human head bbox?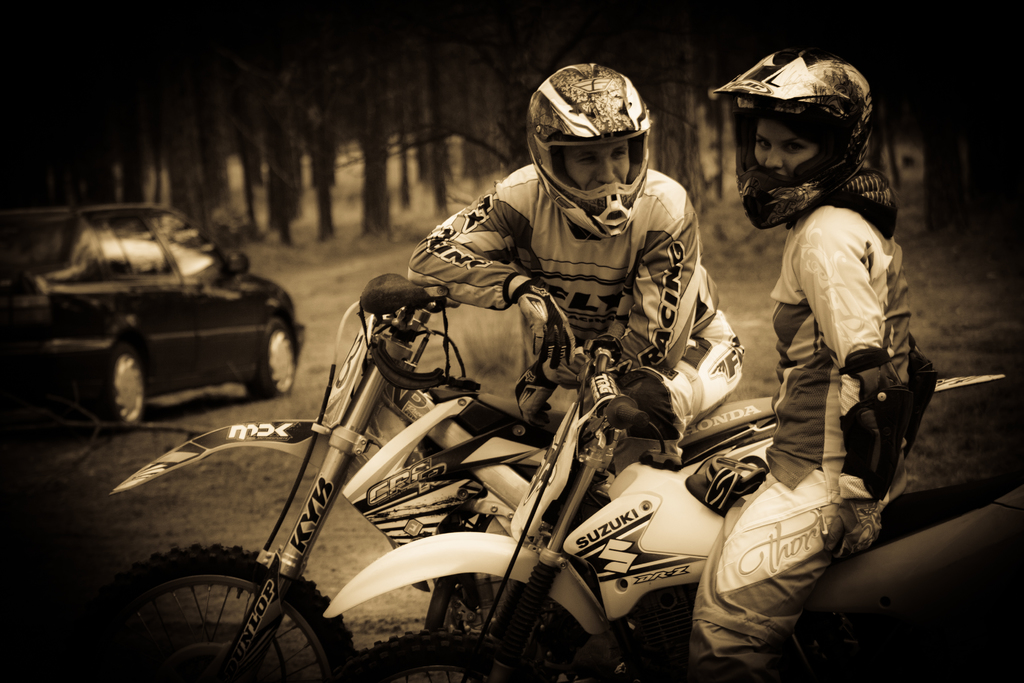
crop(703, 48, 875, 226)
